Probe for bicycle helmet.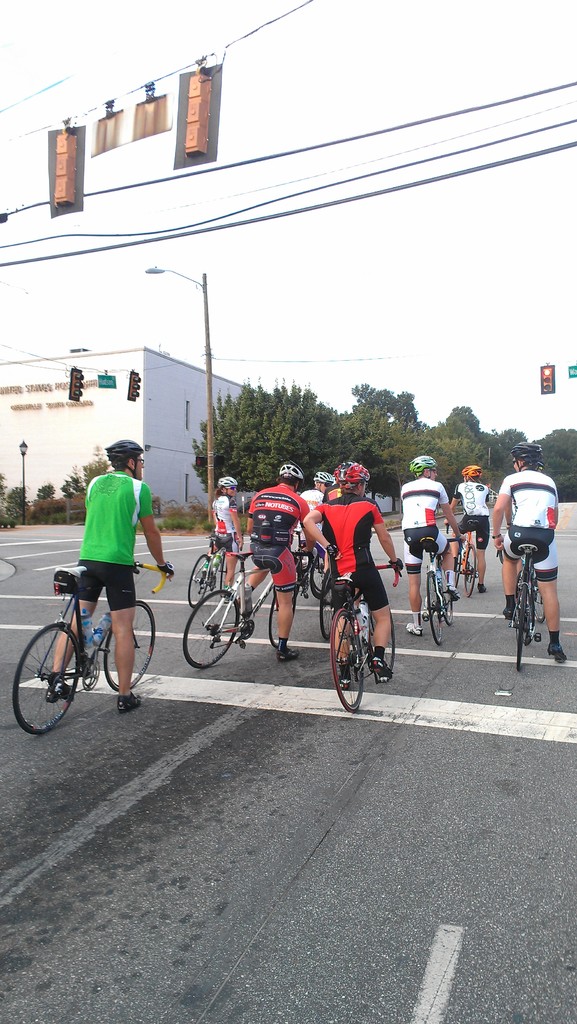
Probe result: bbox=(275, 458, 298, 483).
